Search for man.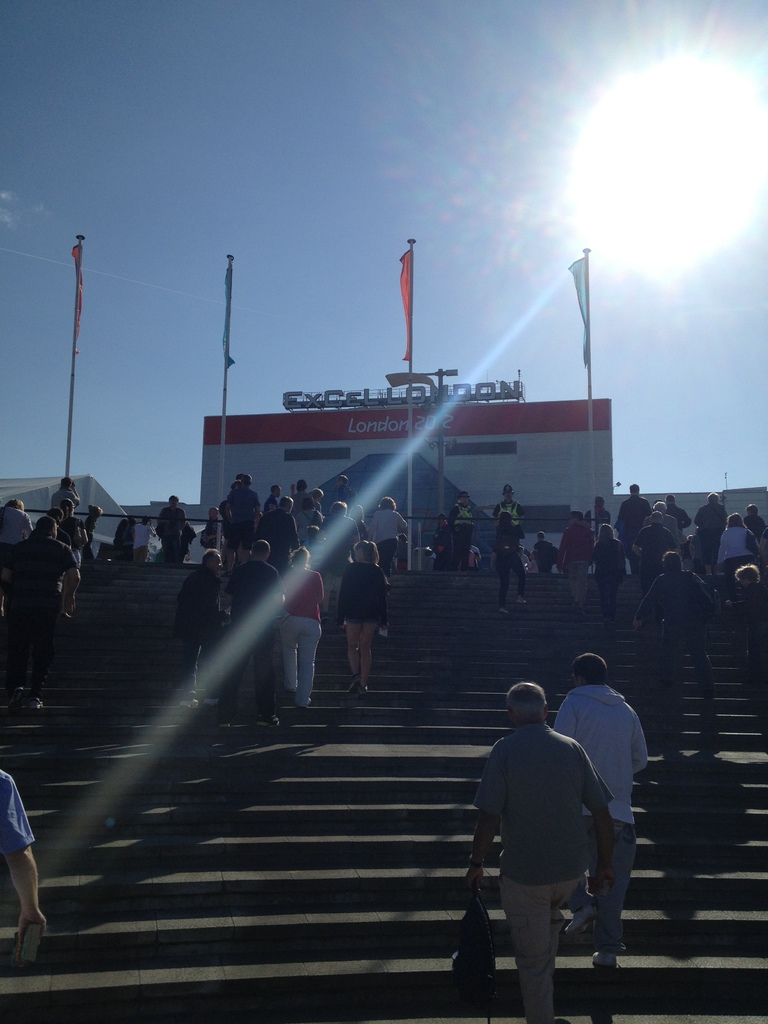
Found at region(663, 494, 693, 534).
